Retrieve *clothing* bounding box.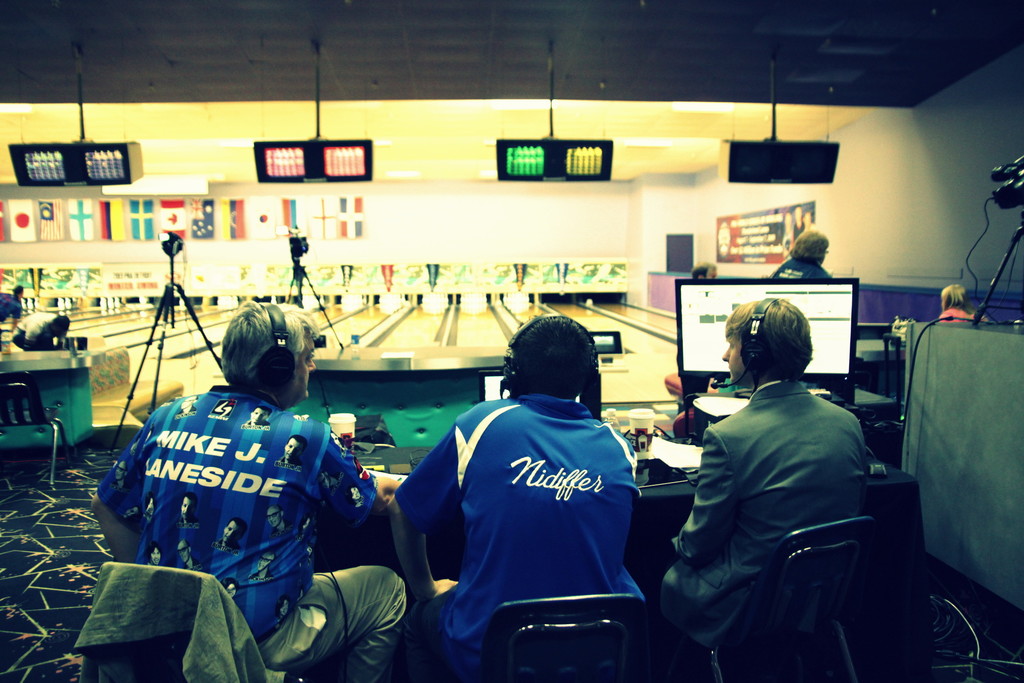
Bounding box: bbox=[772, 253, 835, 286].
